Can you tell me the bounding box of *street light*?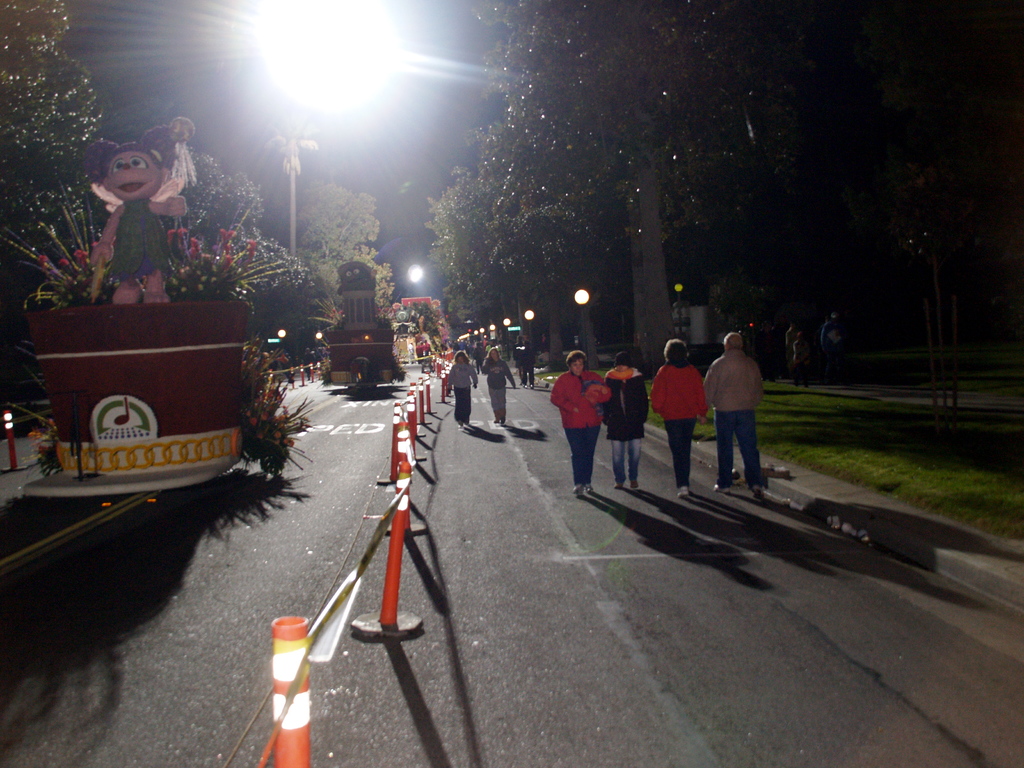
<box>479,327,486,339</box>.
